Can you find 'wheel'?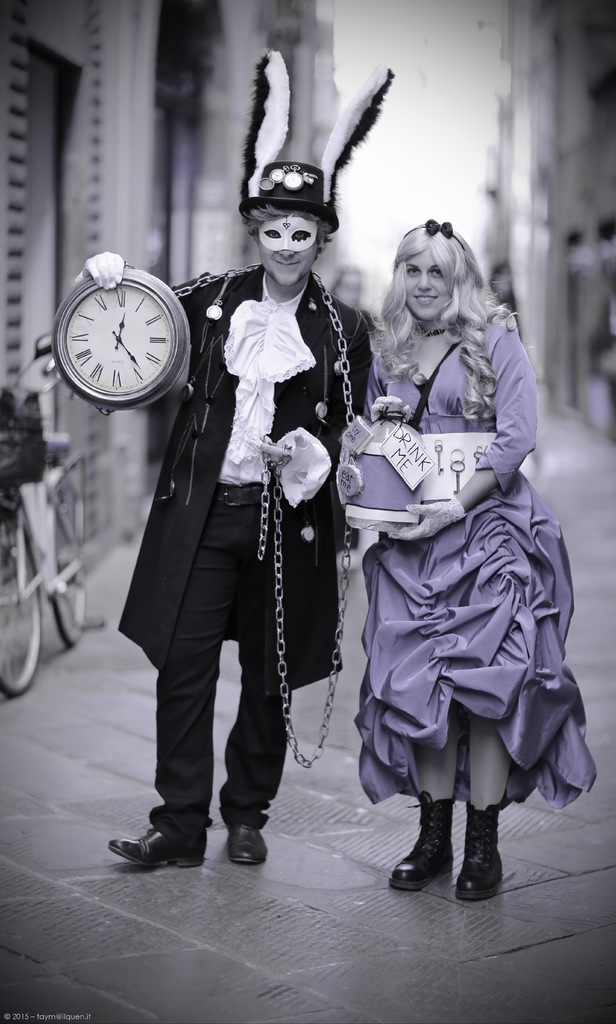
Yes, bounding box: [0, 494, 51, 697].
